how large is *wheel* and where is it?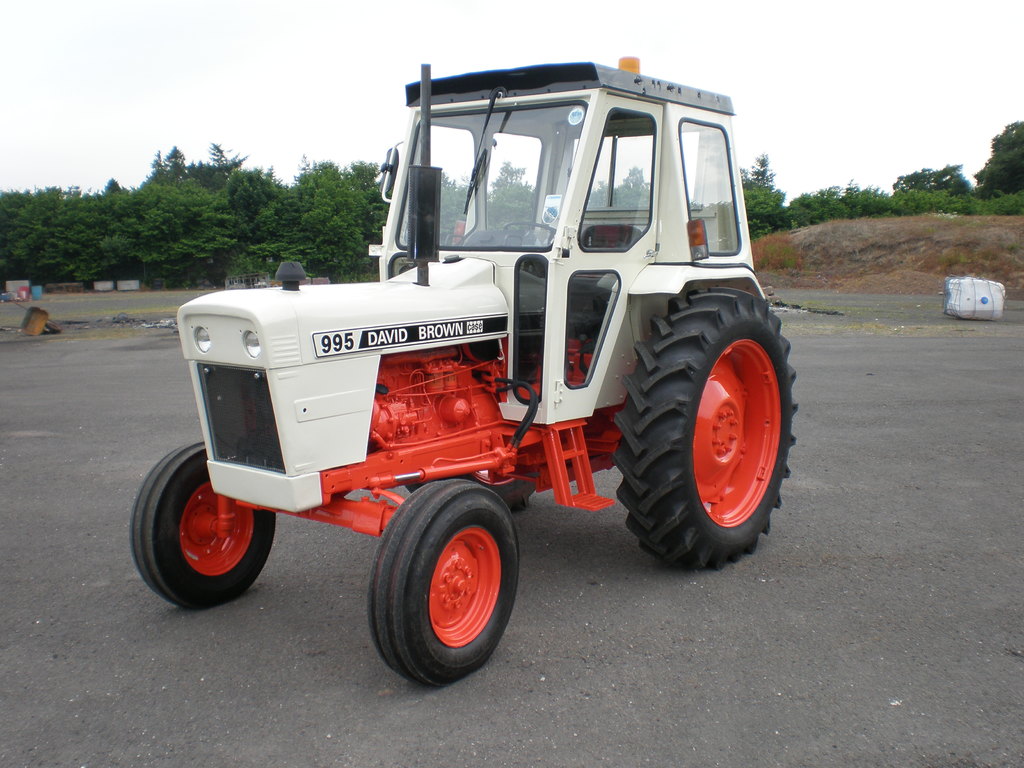
Bounding box: 127 442 278 613.
